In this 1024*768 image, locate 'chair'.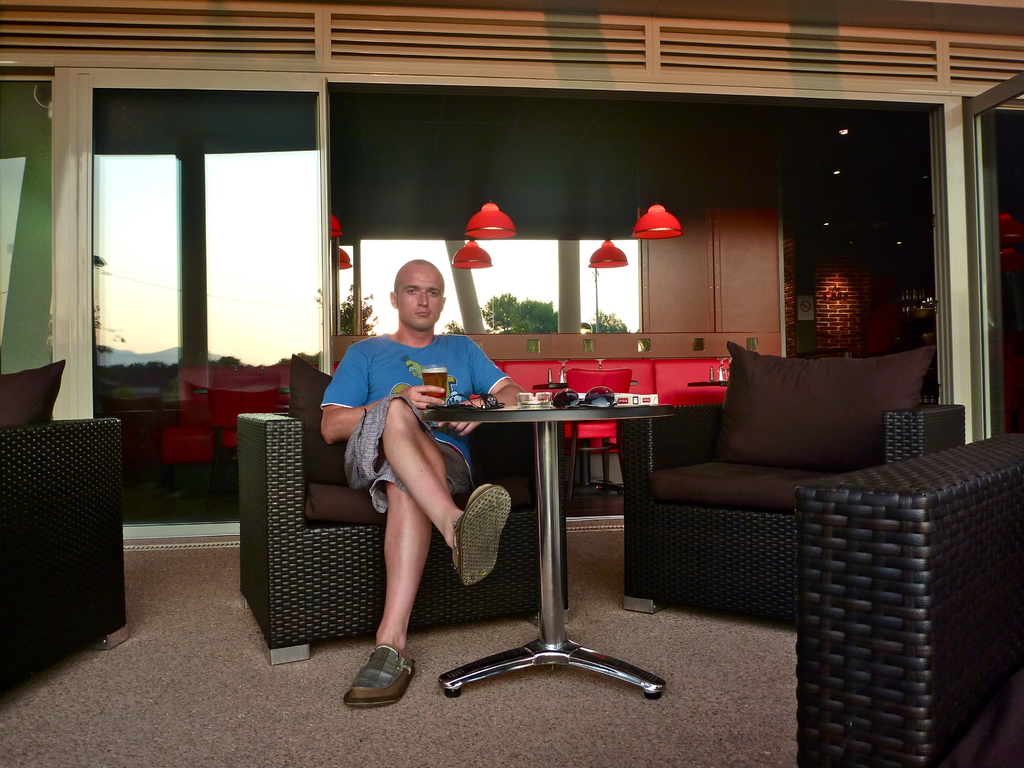
Bounding box: 158/368/220/504.
